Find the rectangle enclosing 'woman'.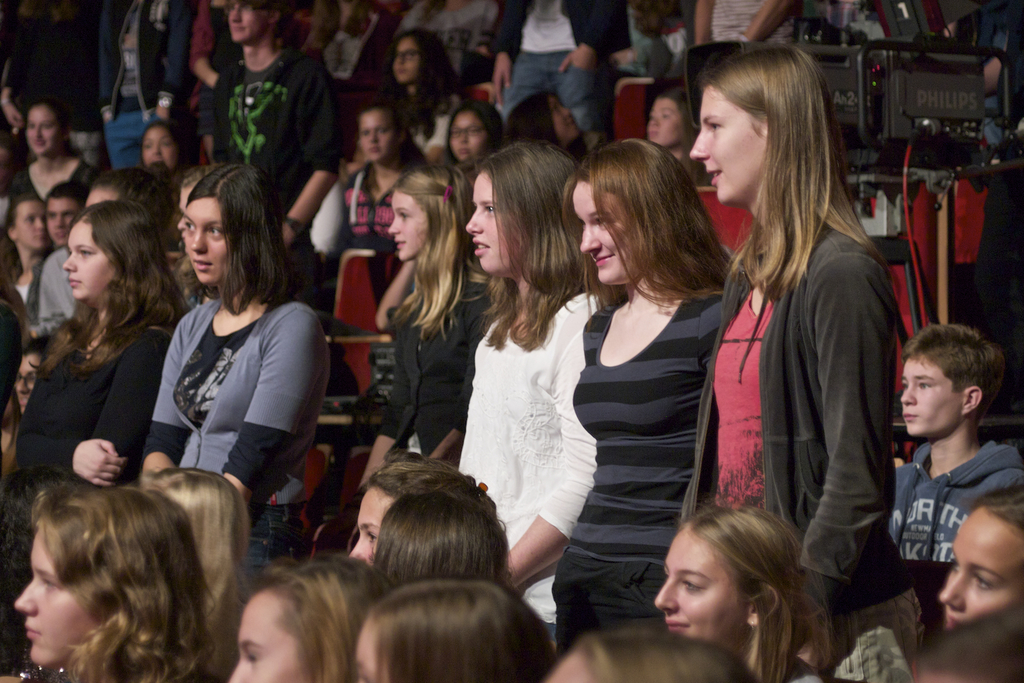
bbox=[185, 0, 240, 169].
